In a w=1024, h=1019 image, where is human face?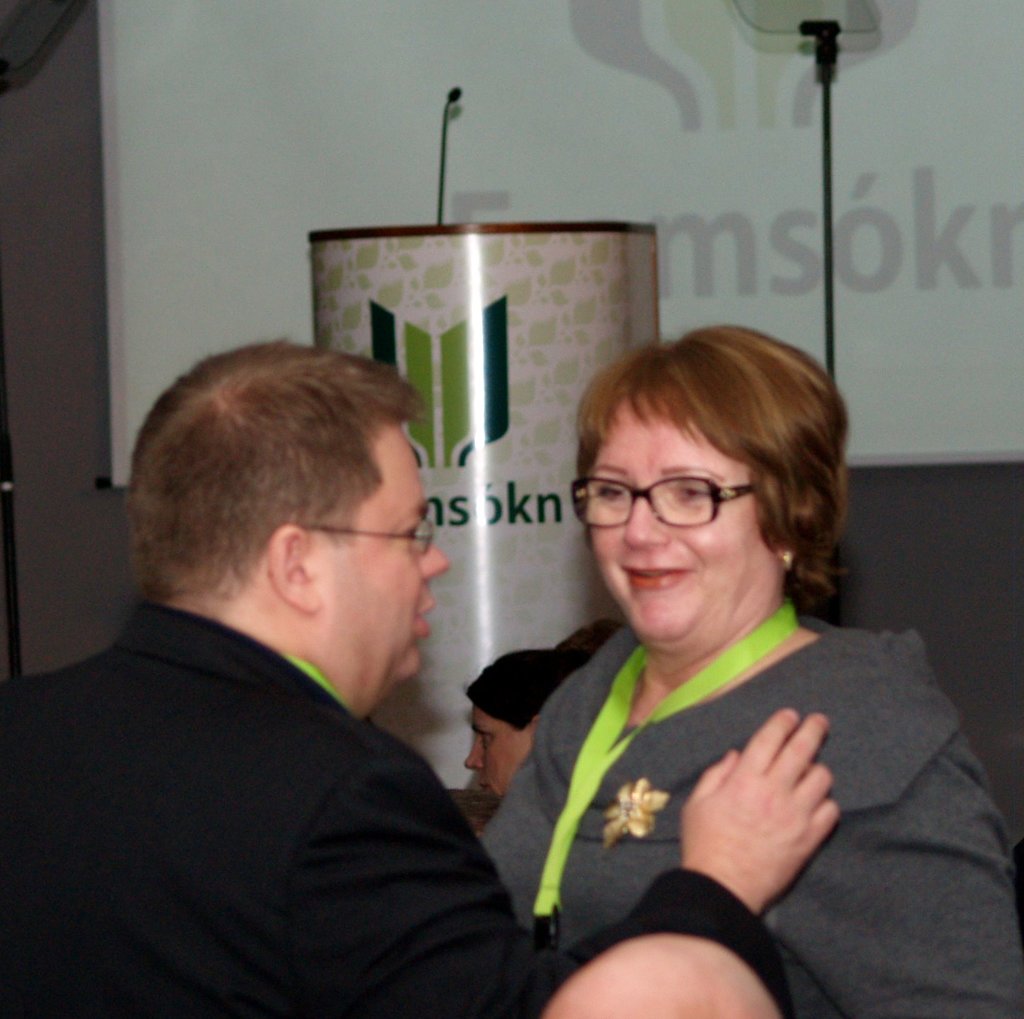
<region>312, 422, 449, 680</region>.
